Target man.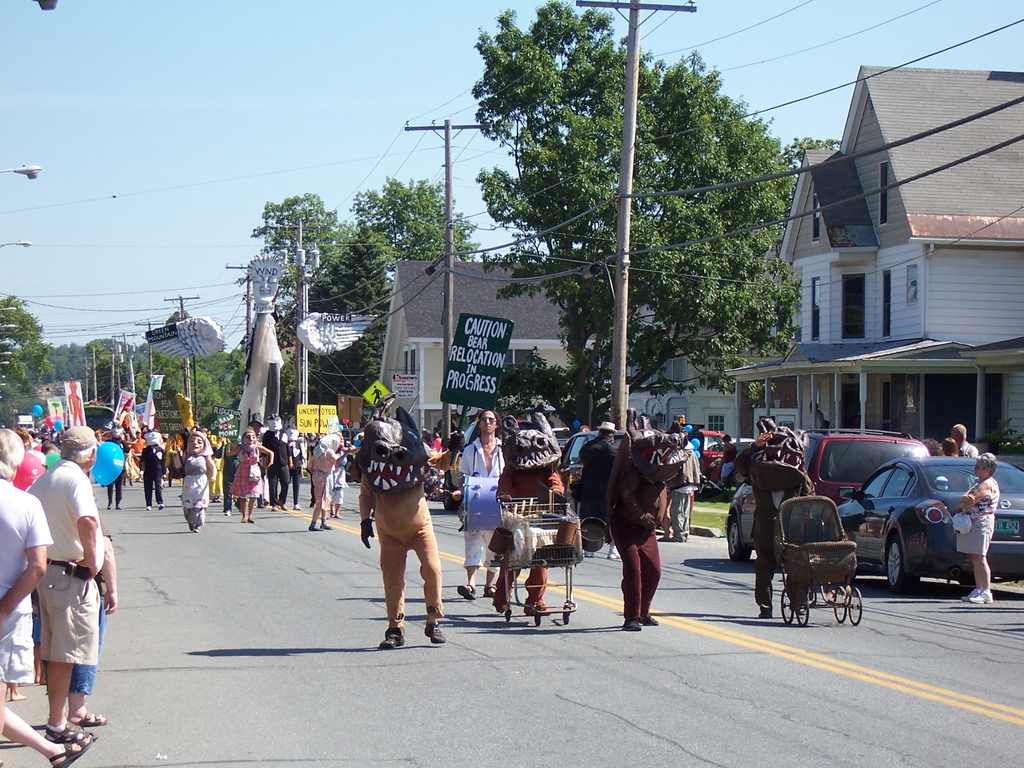
Target region: locate(0, 425, 51, 767).
